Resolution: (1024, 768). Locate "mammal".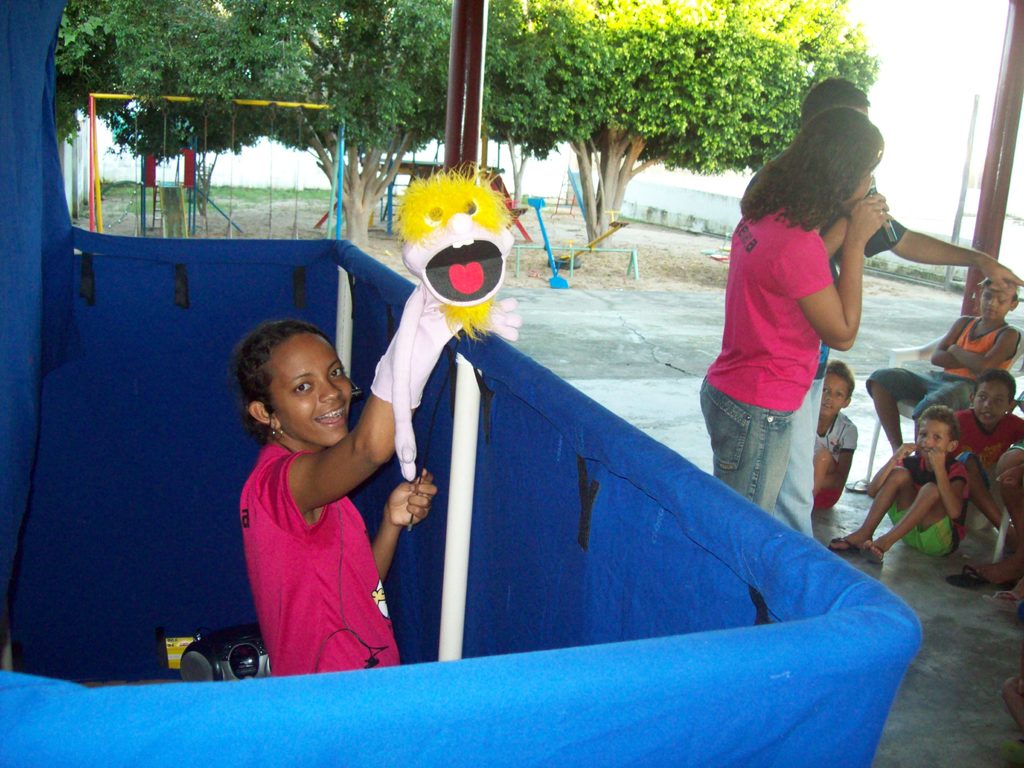
l=865, t=271, r=1023, b=458.
